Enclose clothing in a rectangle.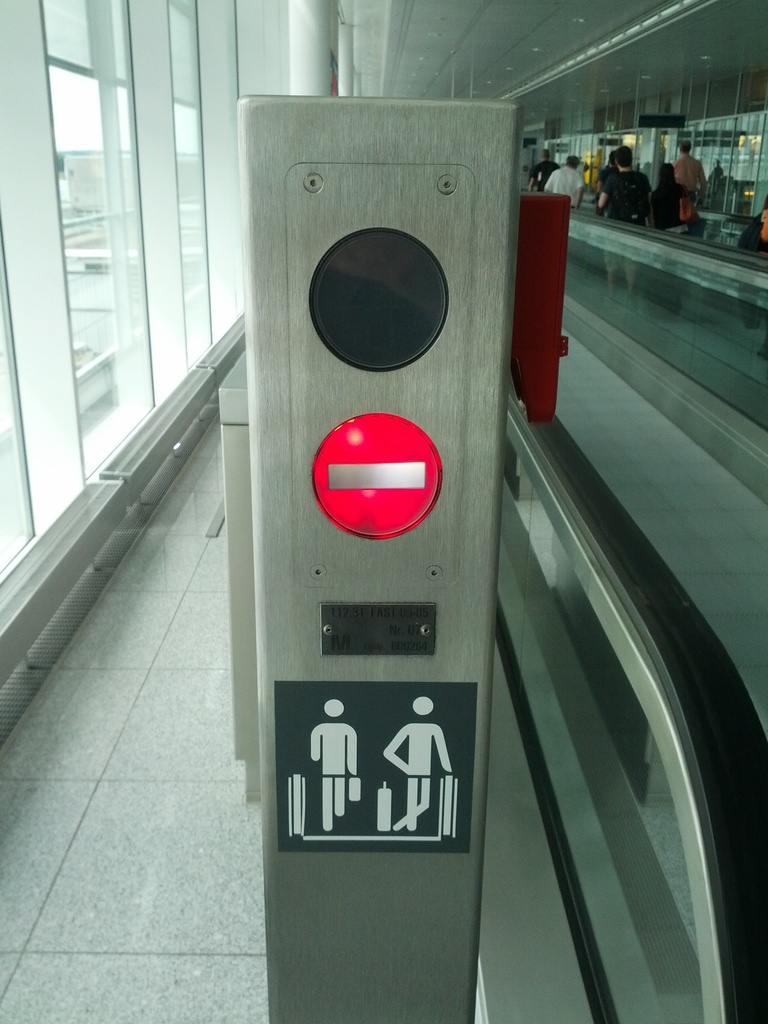
597:166:659:228.
